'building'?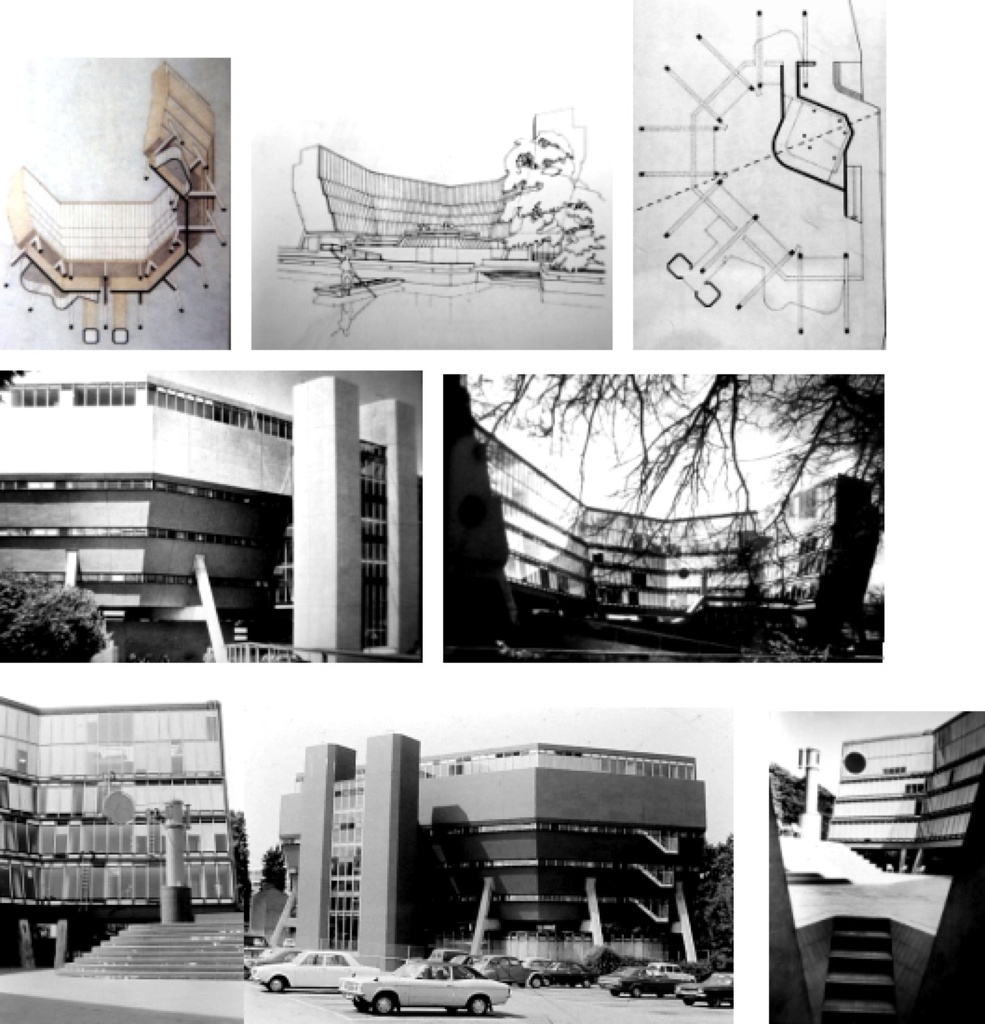
[left=7, top=60, right=217, bottom=345]
